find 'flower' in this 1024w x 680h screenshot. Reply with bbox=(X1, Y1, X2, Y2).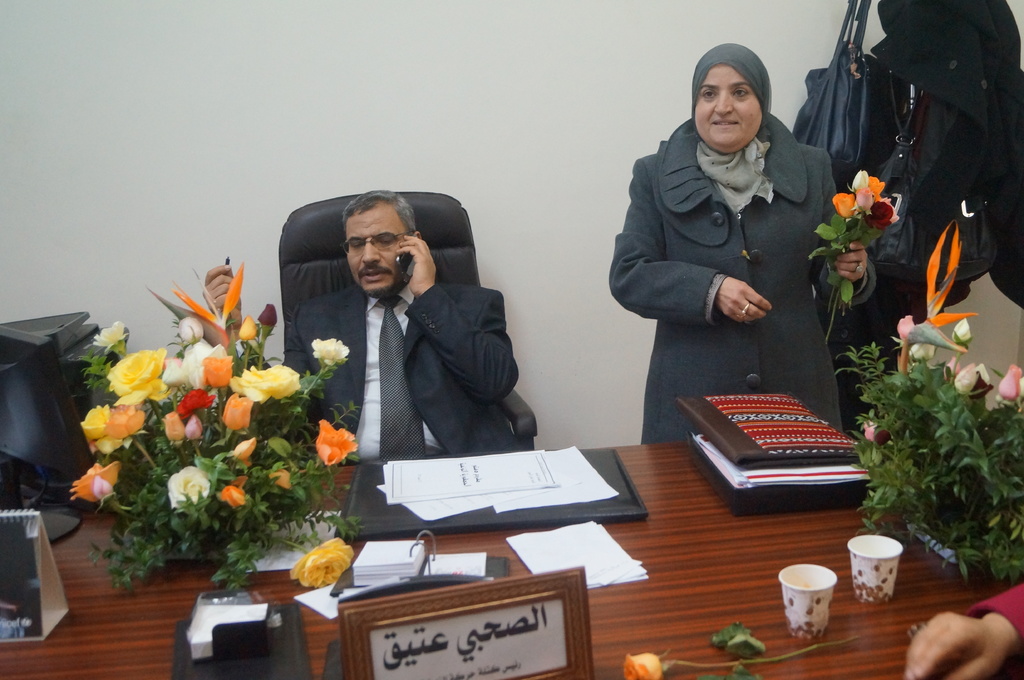
bbox=(93, 342, 157, 431).
